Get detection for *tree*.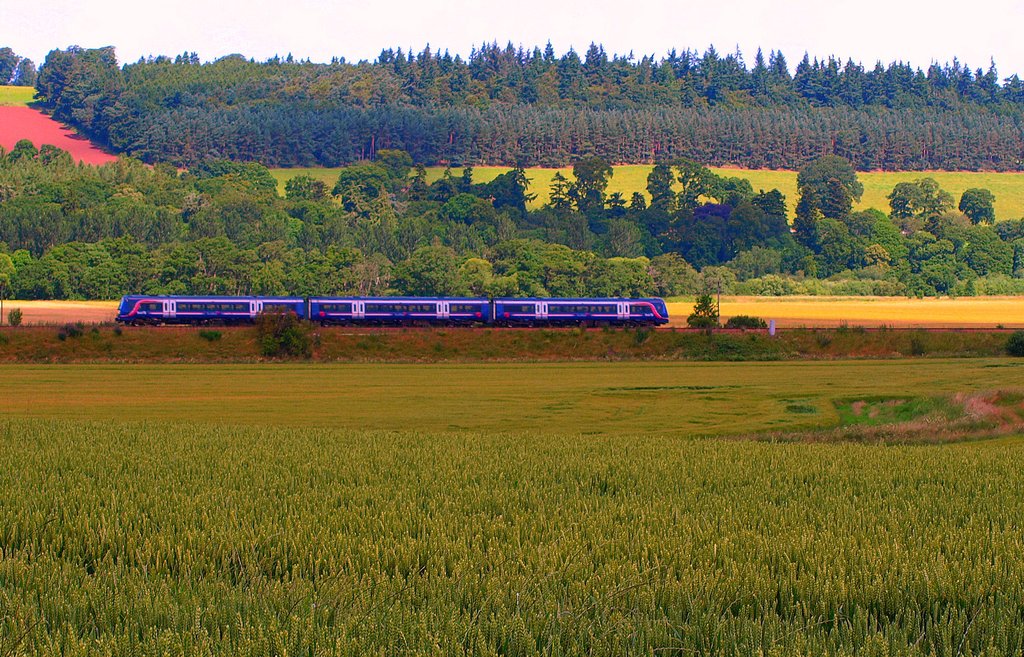
Detection: <bbox>35, 44, 1023, 168</bbox>.
